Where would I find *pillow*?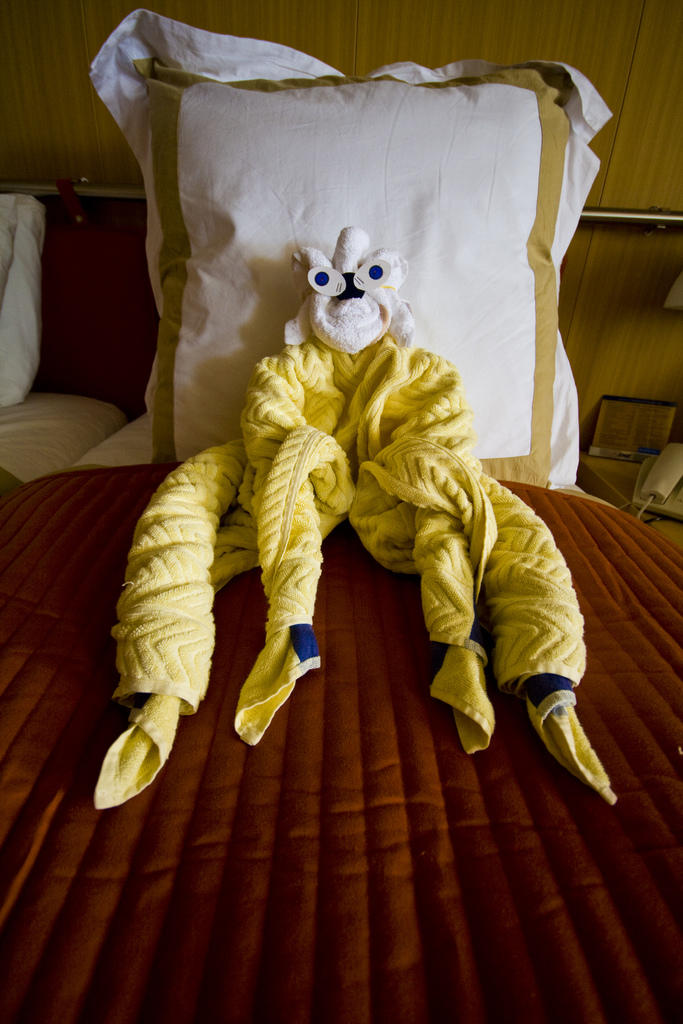
At region(89, 6, 609, 484).
